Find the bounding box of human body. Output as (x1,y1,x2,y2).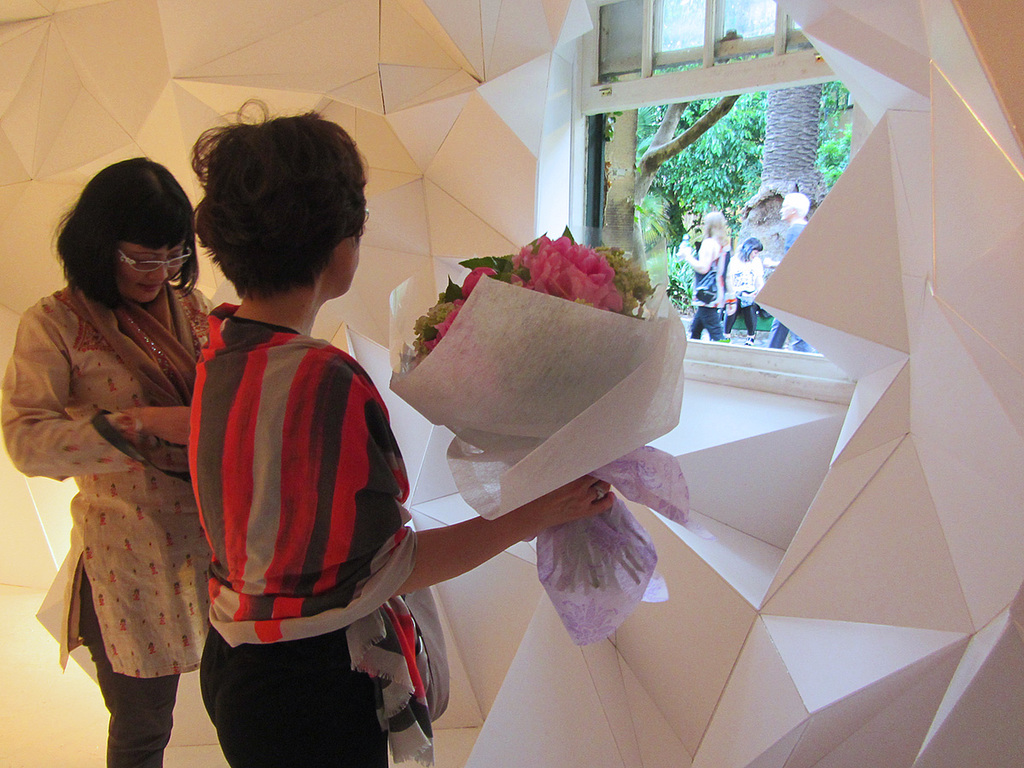
(22,170,238,761).
